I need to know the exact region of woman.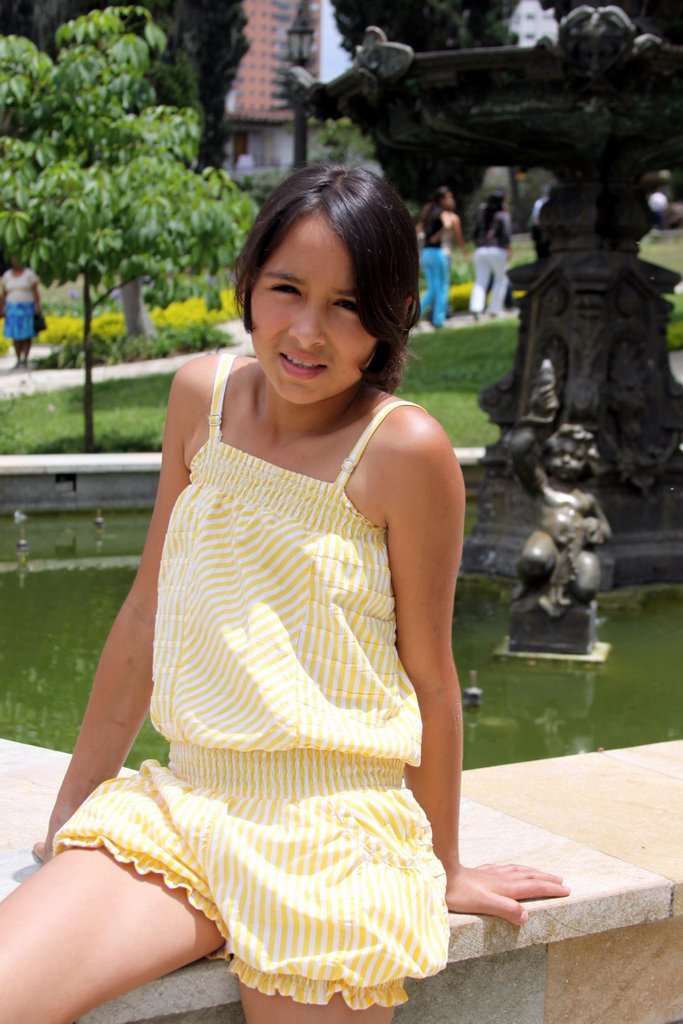
Region: [469, 194, 520, 325].
